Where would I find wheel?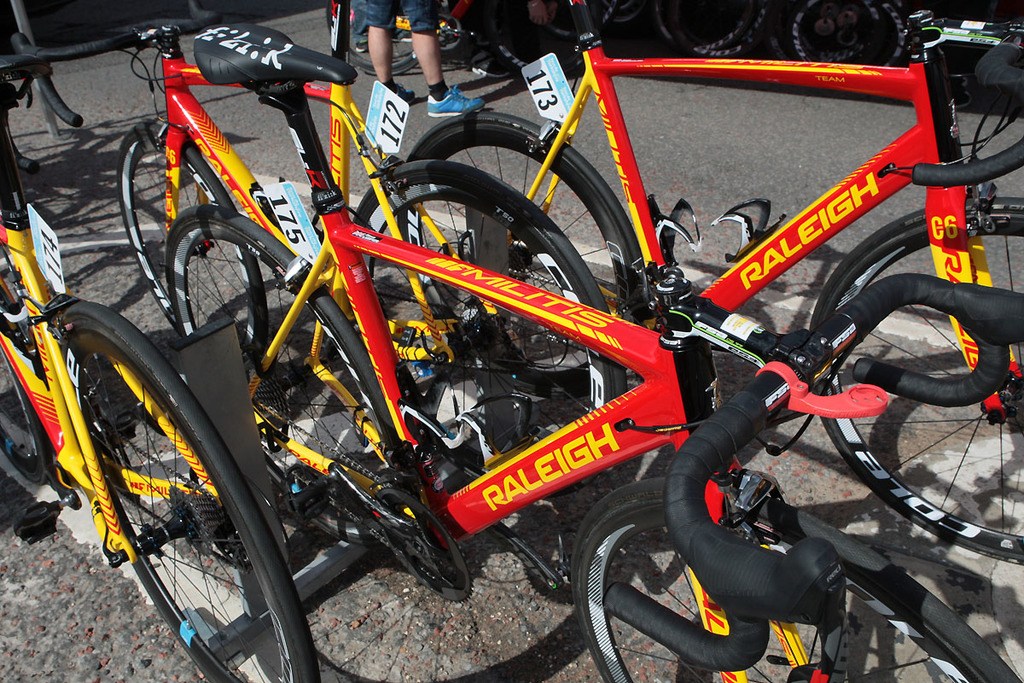
At <region>569, 498, 1020, 682</region>.
